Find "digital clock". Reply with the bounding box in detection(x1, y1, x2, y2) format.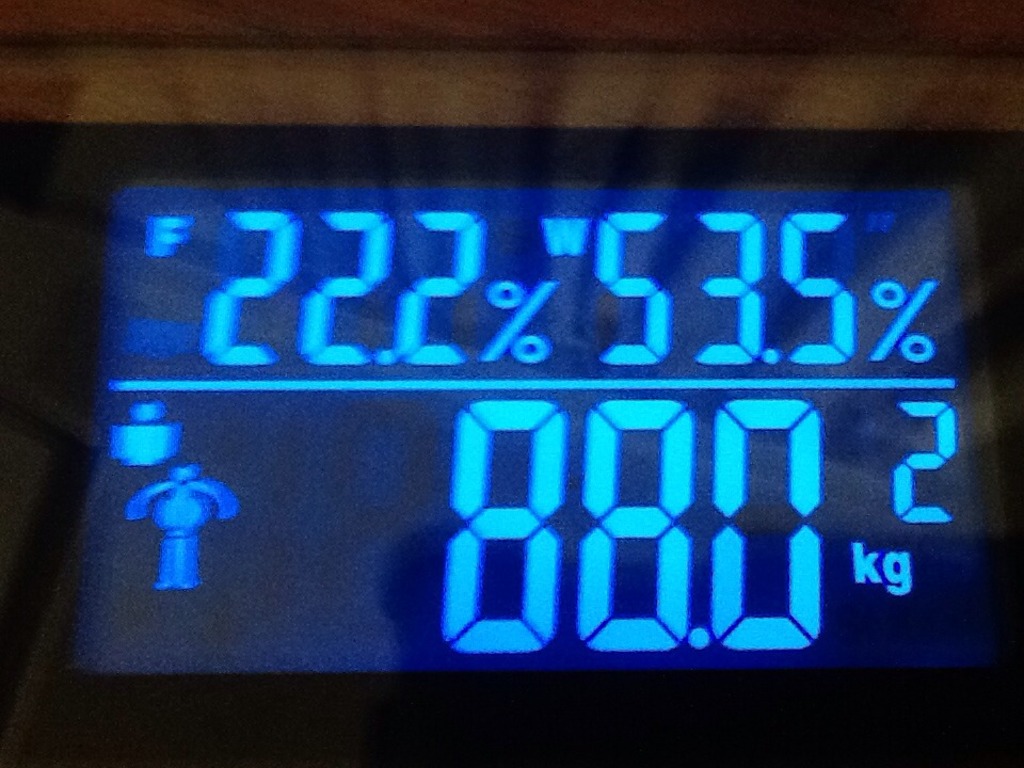
detection(118, 282, 1023, 662).
